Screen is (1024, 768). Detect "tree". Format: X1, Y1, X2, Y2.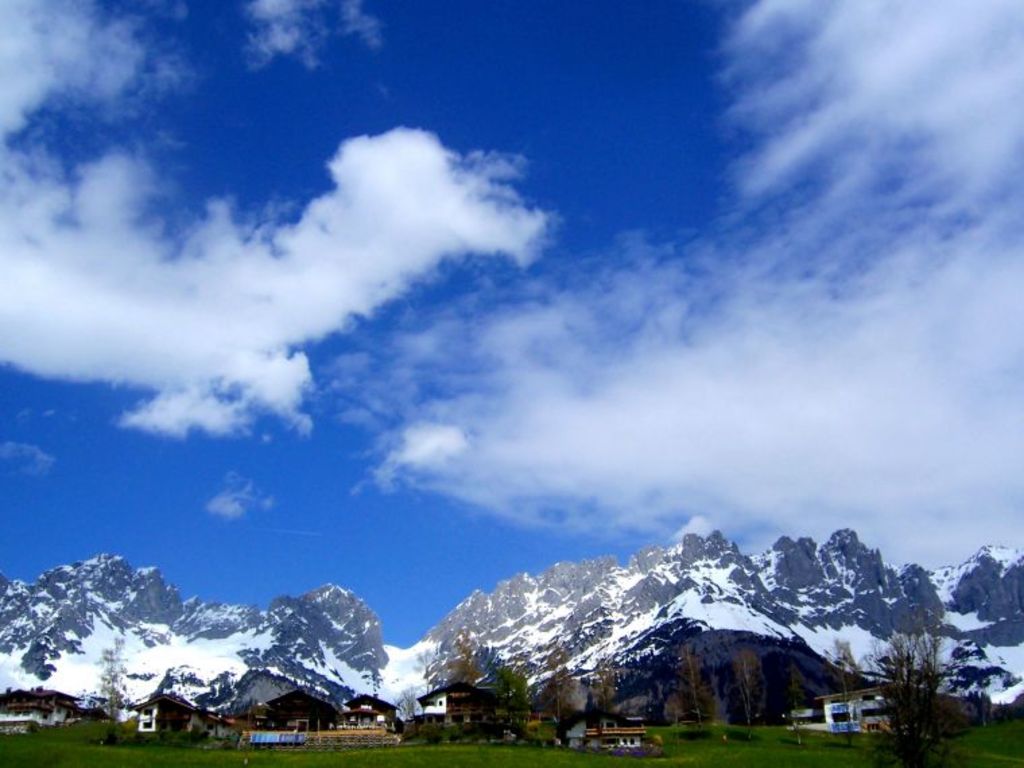
548, 668, 583, 737.
